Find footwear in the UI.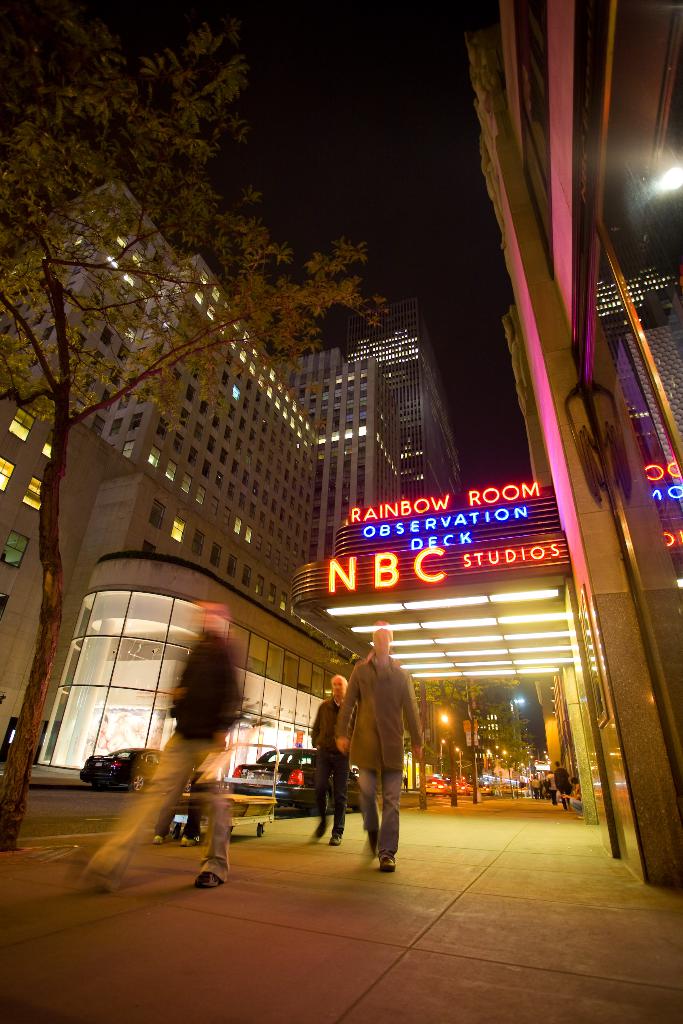
UI element at 323, 823, 347, 842.
